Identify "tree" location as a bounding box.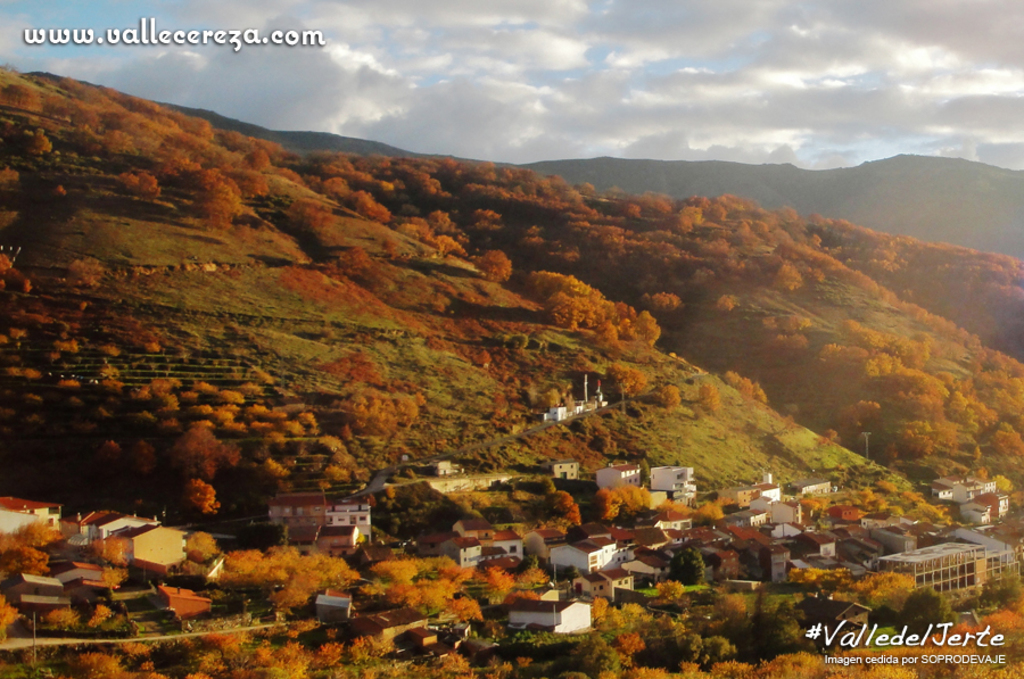
left=241, top=143, right=271, bottom=171.
